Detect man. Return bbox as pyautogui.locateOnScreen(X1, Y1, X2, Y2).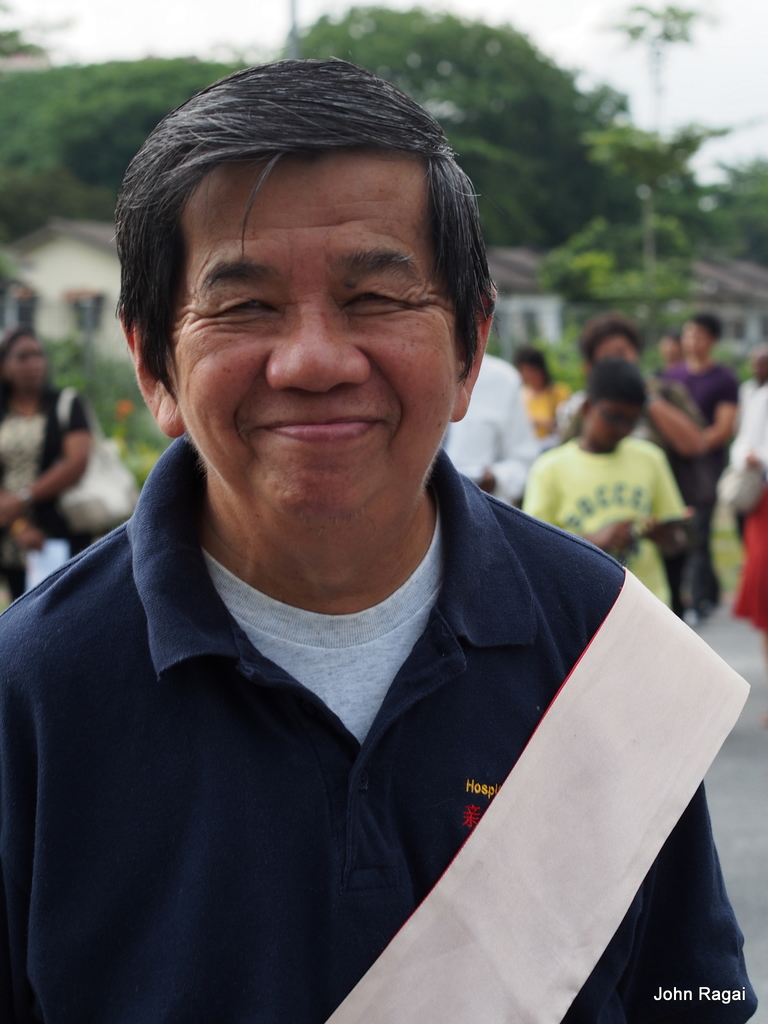
pyautogui.locateOnScreen(0, 69, 728, 1005).
